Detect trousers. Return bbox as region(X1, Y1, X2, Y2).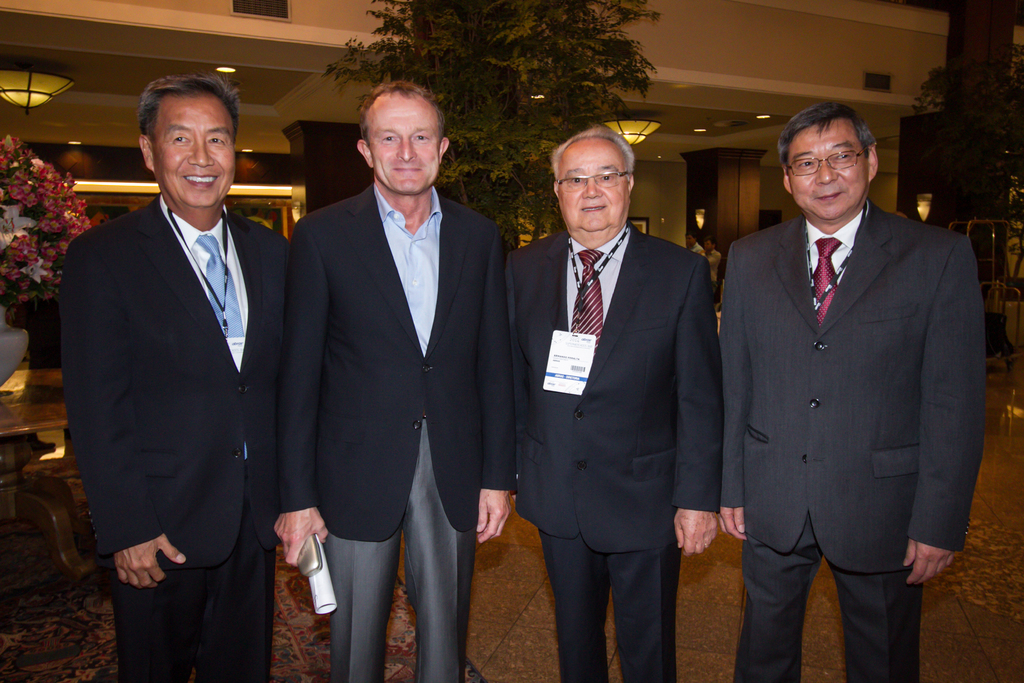
region(111, 462, 278, 682).
